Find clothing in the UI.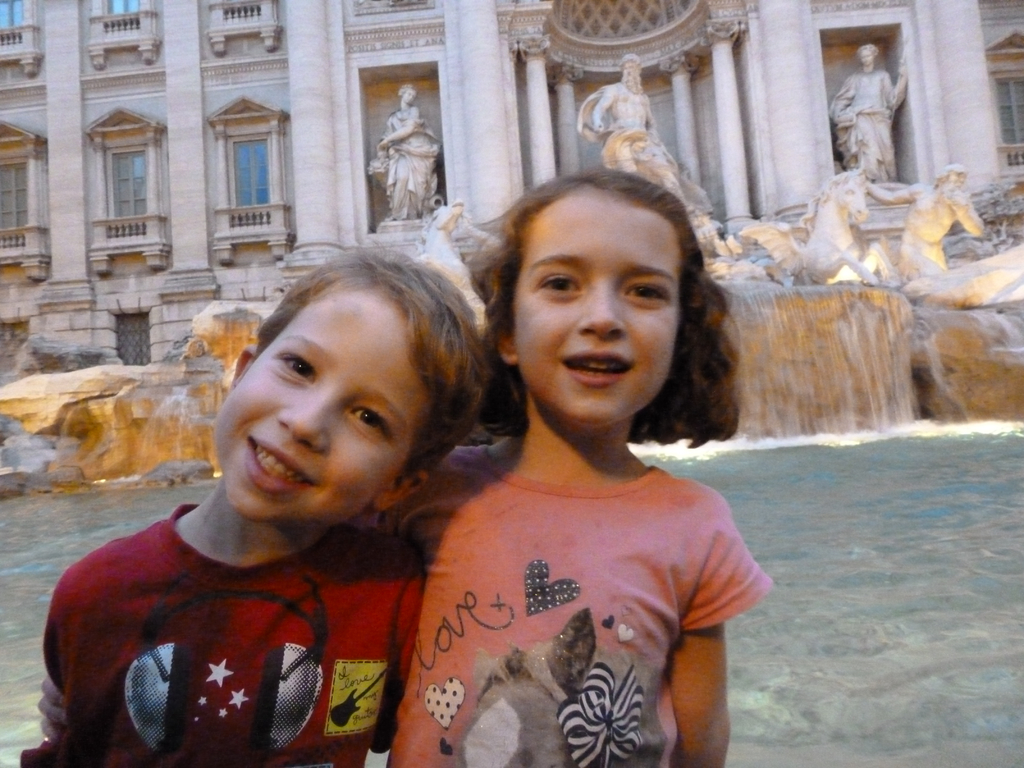
UI element at left=375, top=442, right=773, bottom=767.
